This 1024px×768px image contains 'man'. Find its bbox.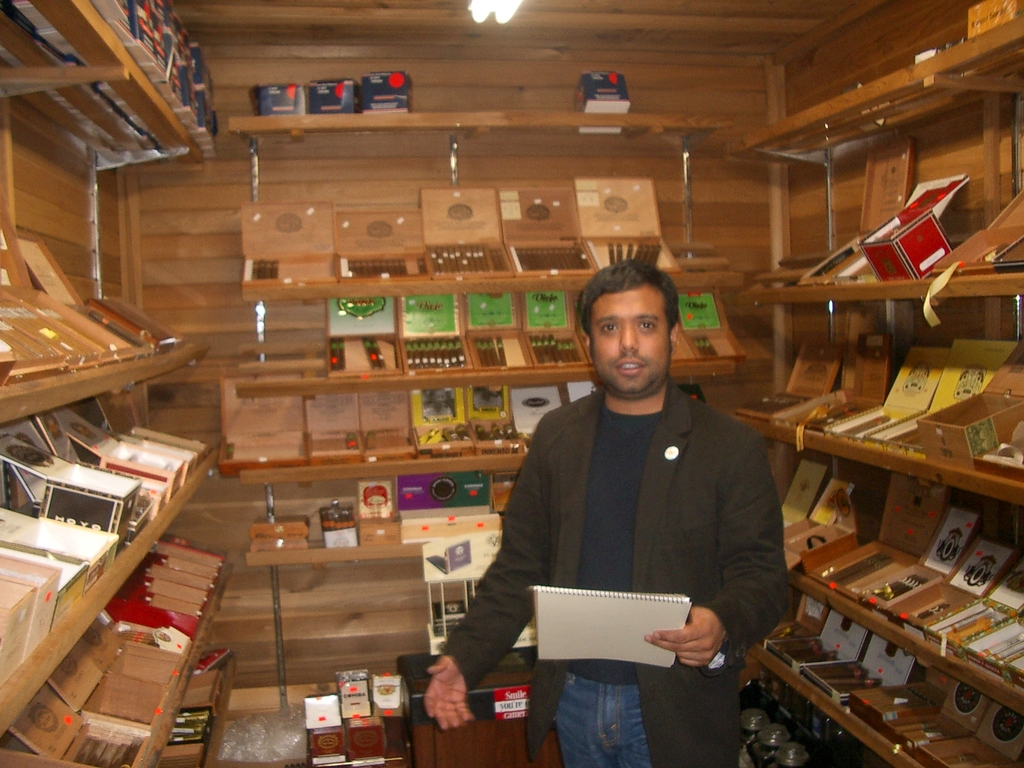
[left=470, top=243, right=801, bottom=759].
